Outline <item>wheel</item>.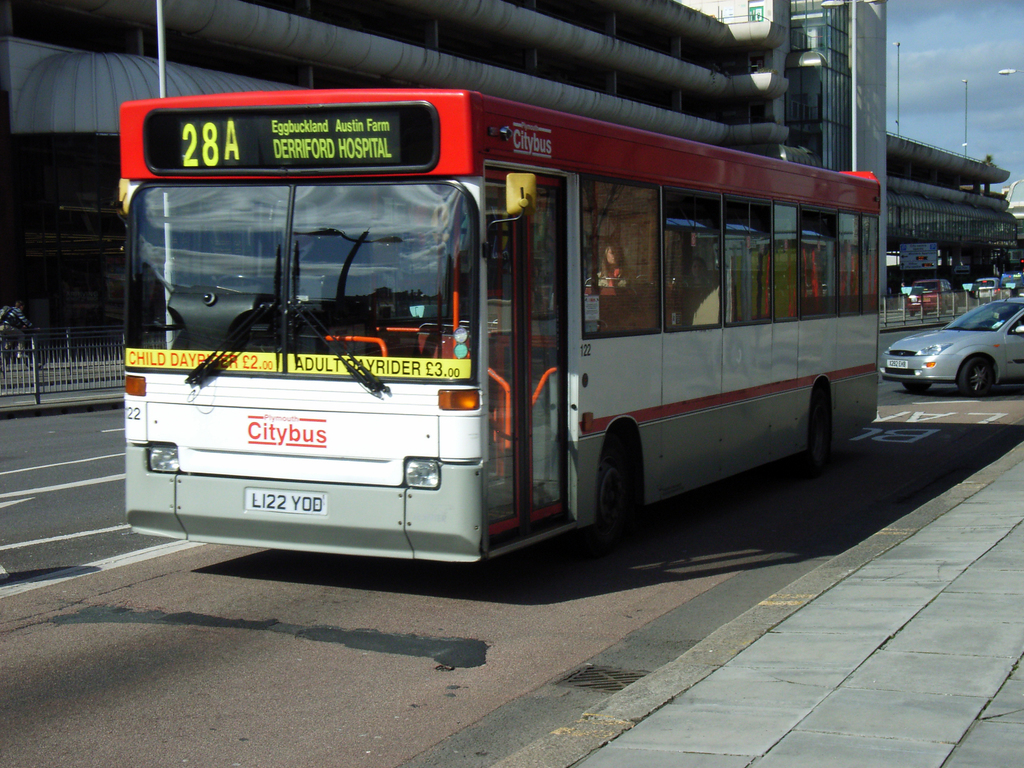
Outline: 589,430,652,555.
